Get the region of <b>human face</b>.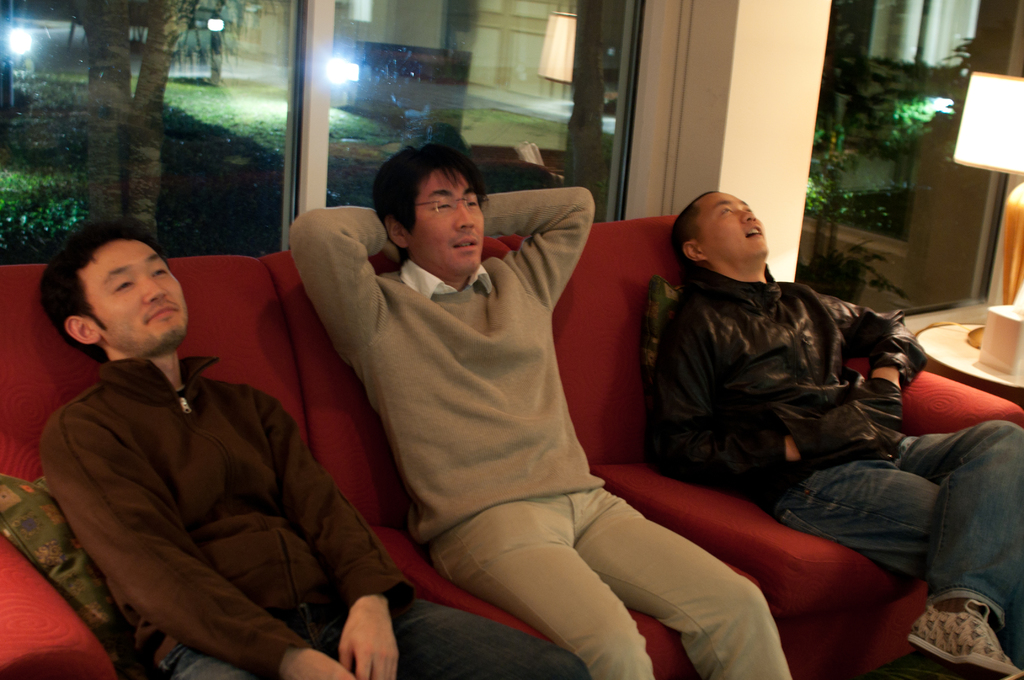
{"left": 702, "top": 191, "right": 771, "bottom": 260}.
